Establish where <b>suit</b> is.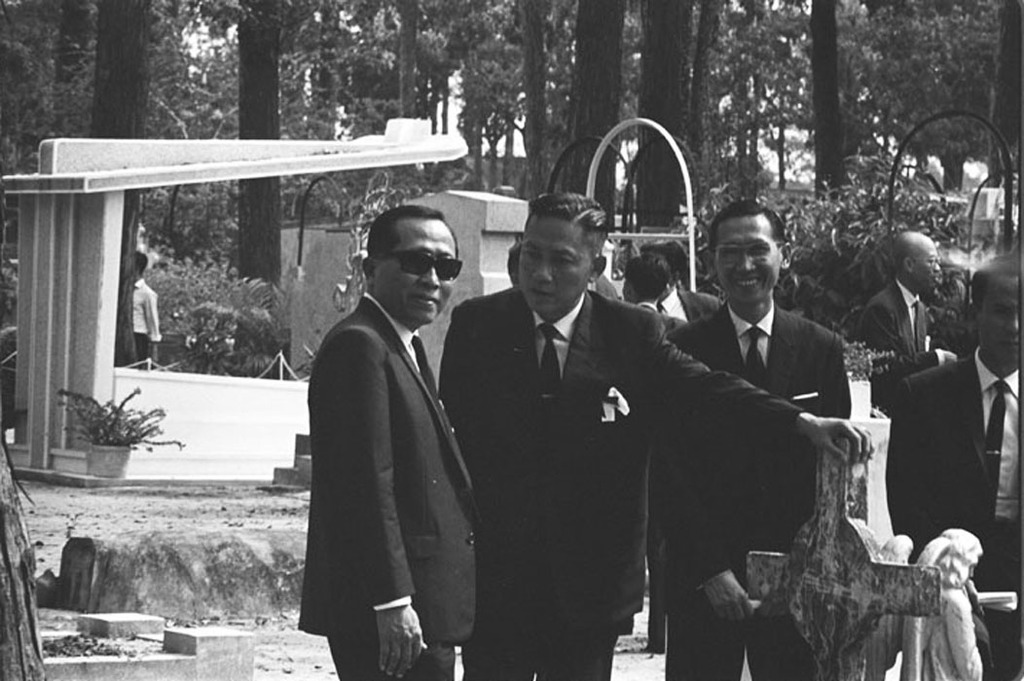
Established at 653/298/852/680.
